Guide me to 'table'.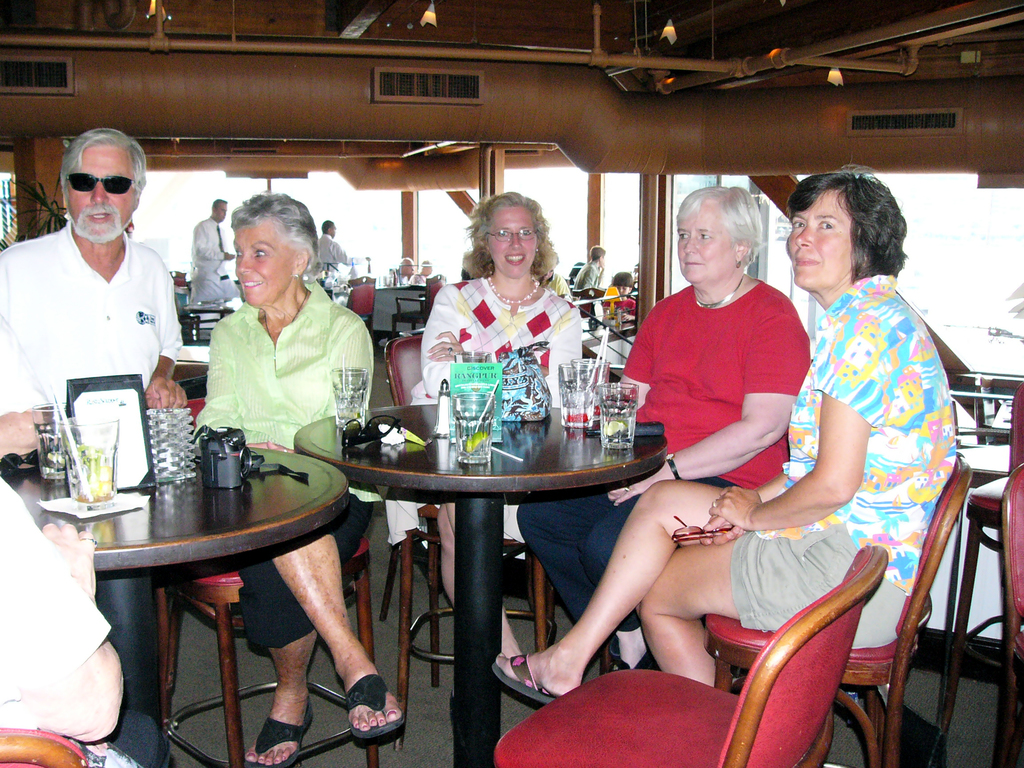
Guidance: 292, 388, 675, 712.
